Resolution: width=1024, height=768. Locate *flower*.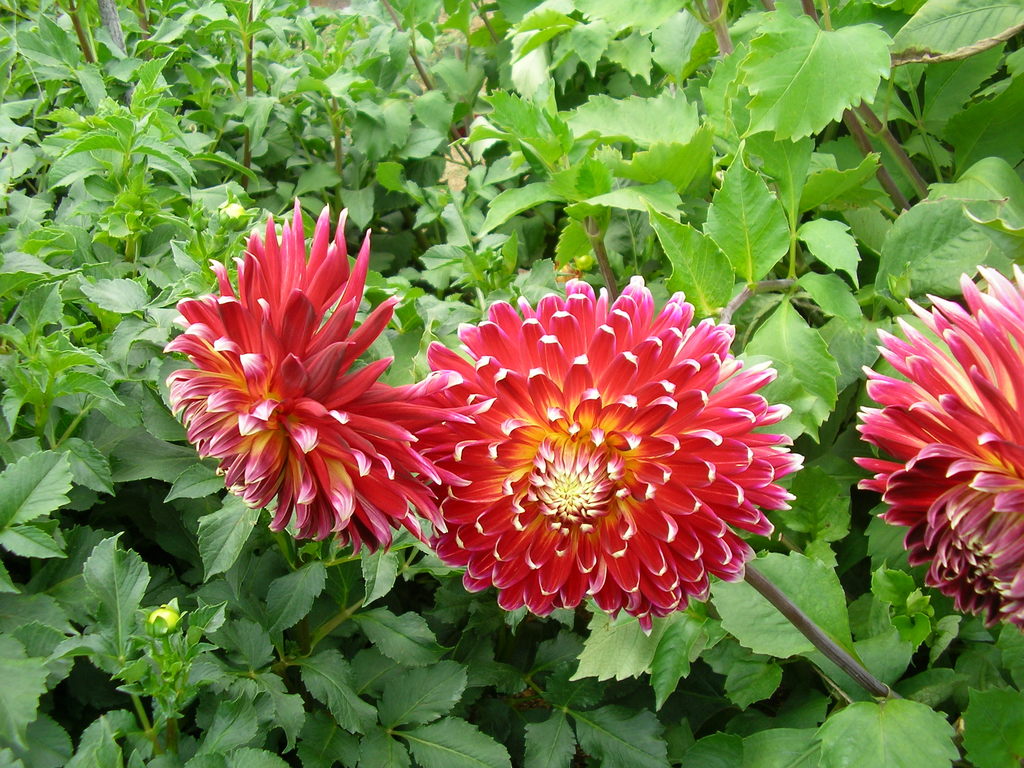
bbox=[410, 278, 801, 636].
